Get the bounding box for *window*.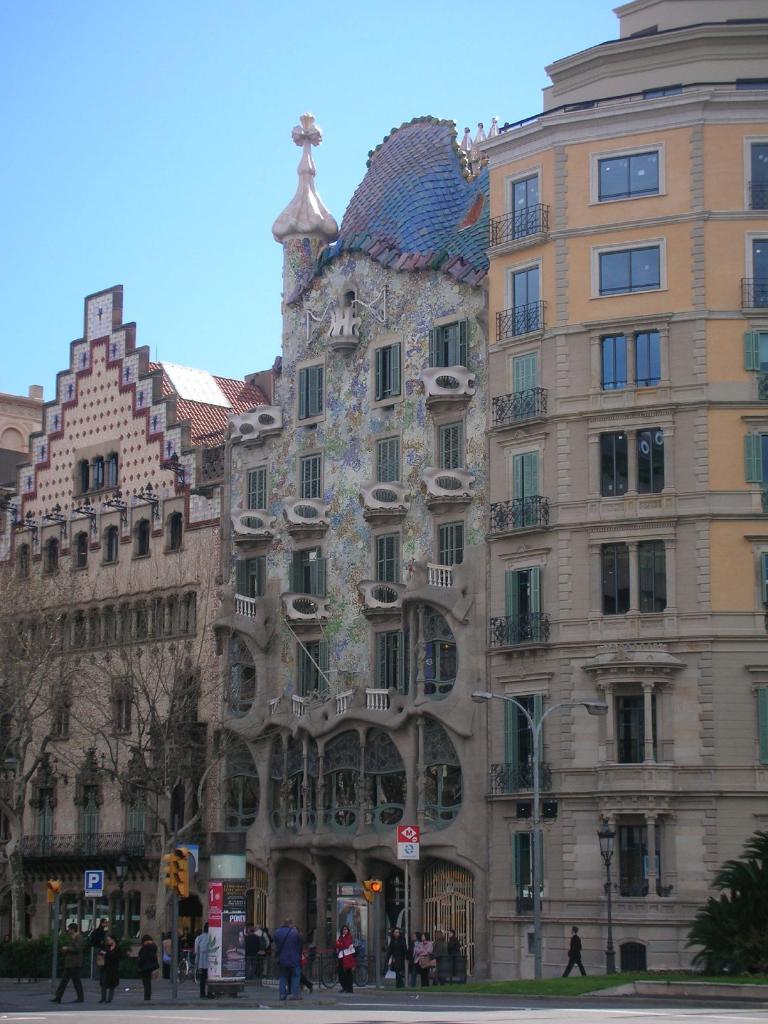
<region>36, 535, 60, 577</region>.
